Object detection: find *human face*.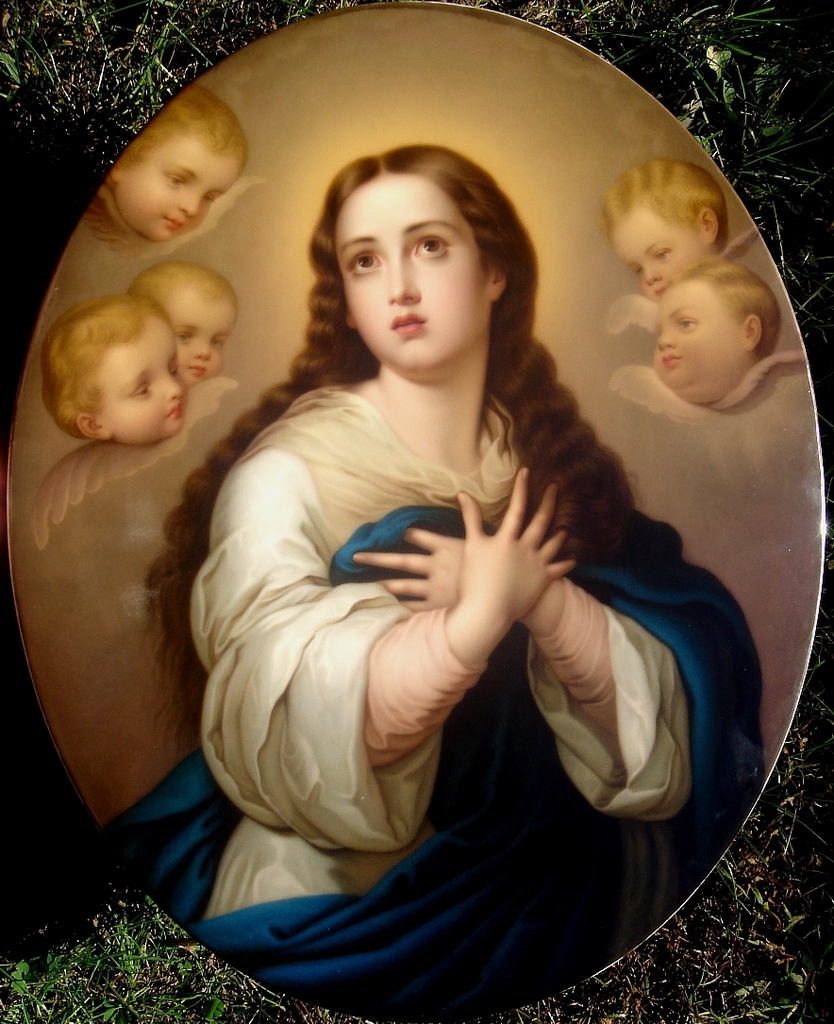
[left=610, top=206, right=708, bottom=303].
